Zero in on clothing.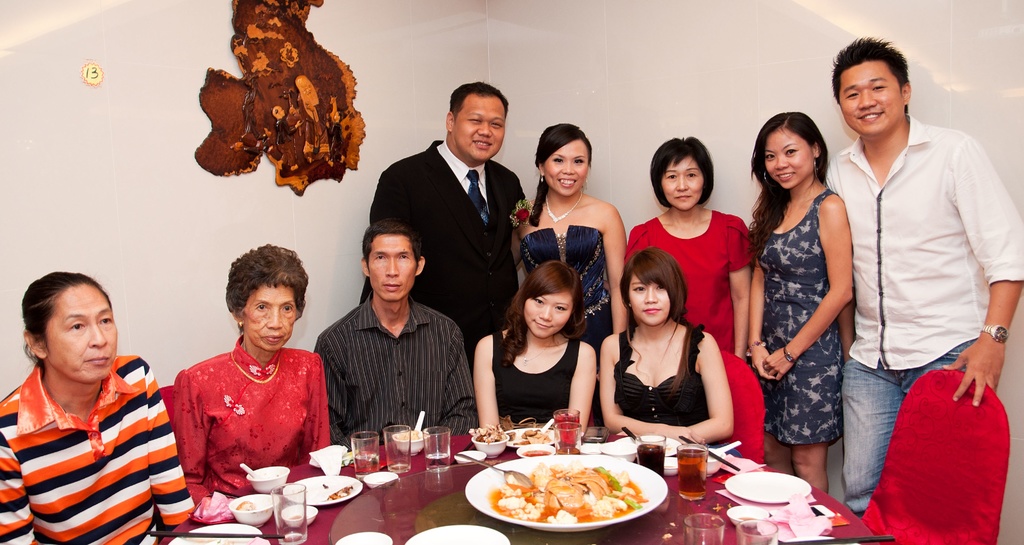
Zeroed in: (left=823, top=133, right=1023, bottom=515).
